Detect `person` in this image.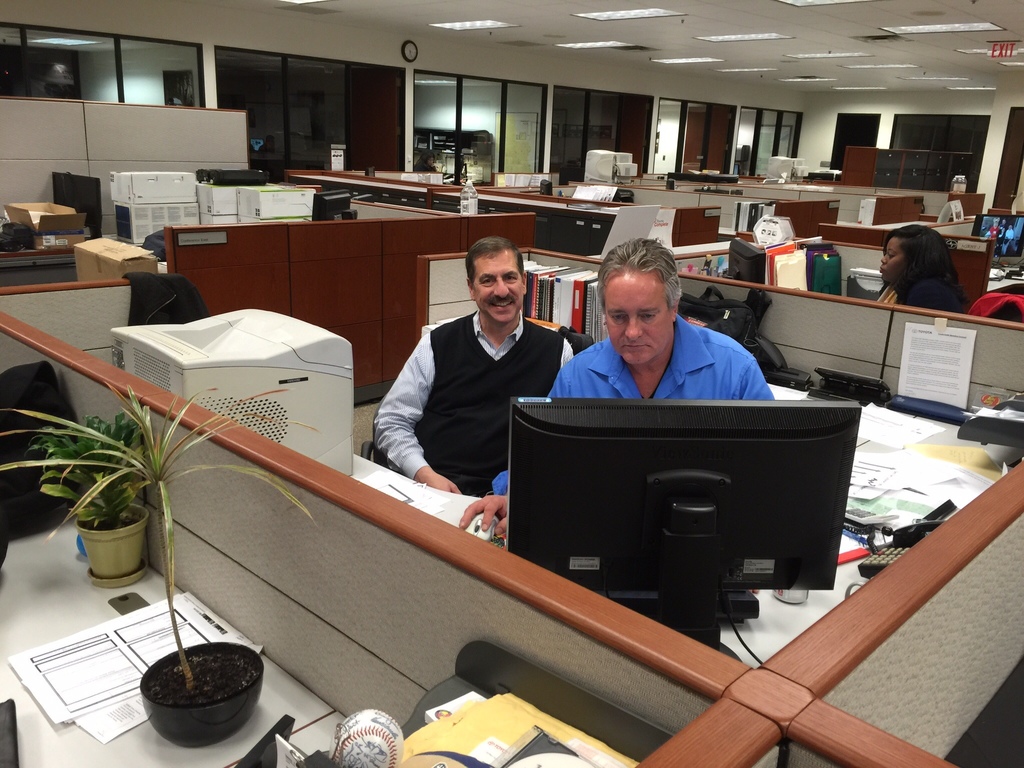
Detection: box(996, 214, 1006, 246).
